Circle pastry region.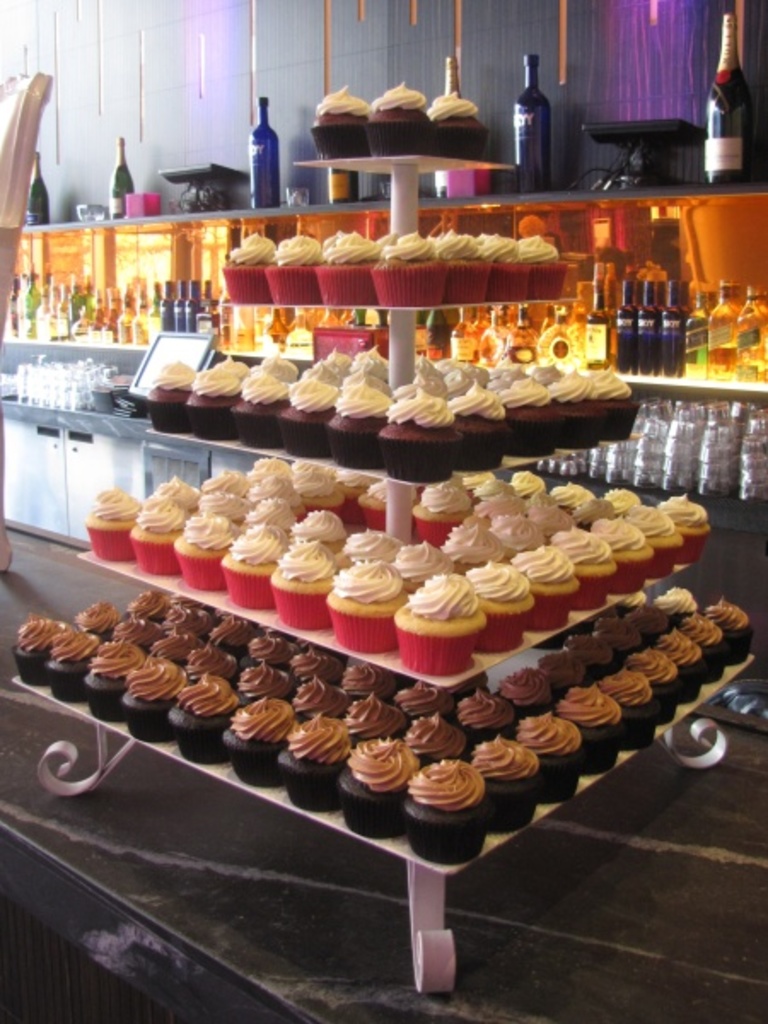
Region: Rect(282, 374, 338, 456).
